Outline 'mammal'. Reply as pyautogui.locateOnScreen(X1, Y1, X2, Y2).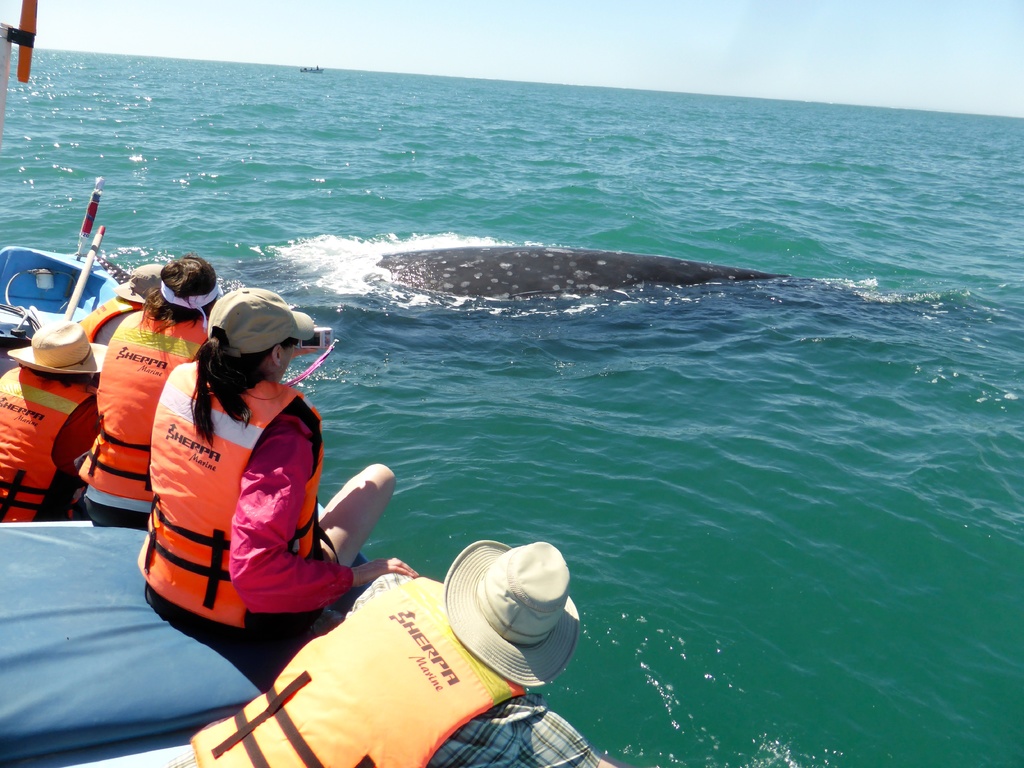
pyautogui.locateOnScreen(72, 250, 225, 532).
